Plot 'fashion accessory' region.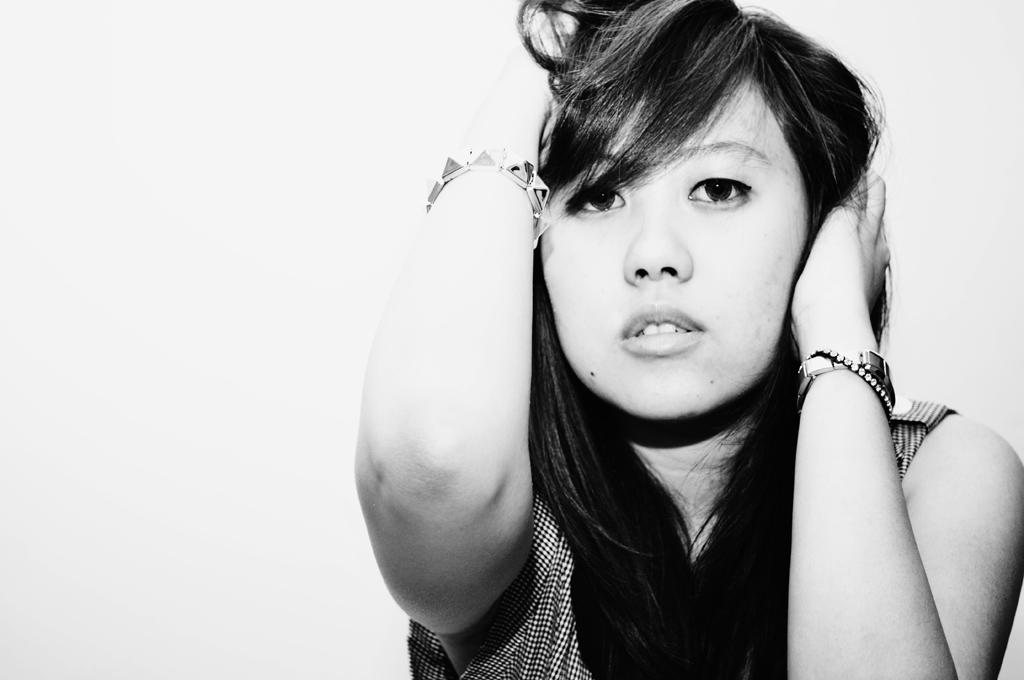
Plotted at (793, 347, 892, 414).
